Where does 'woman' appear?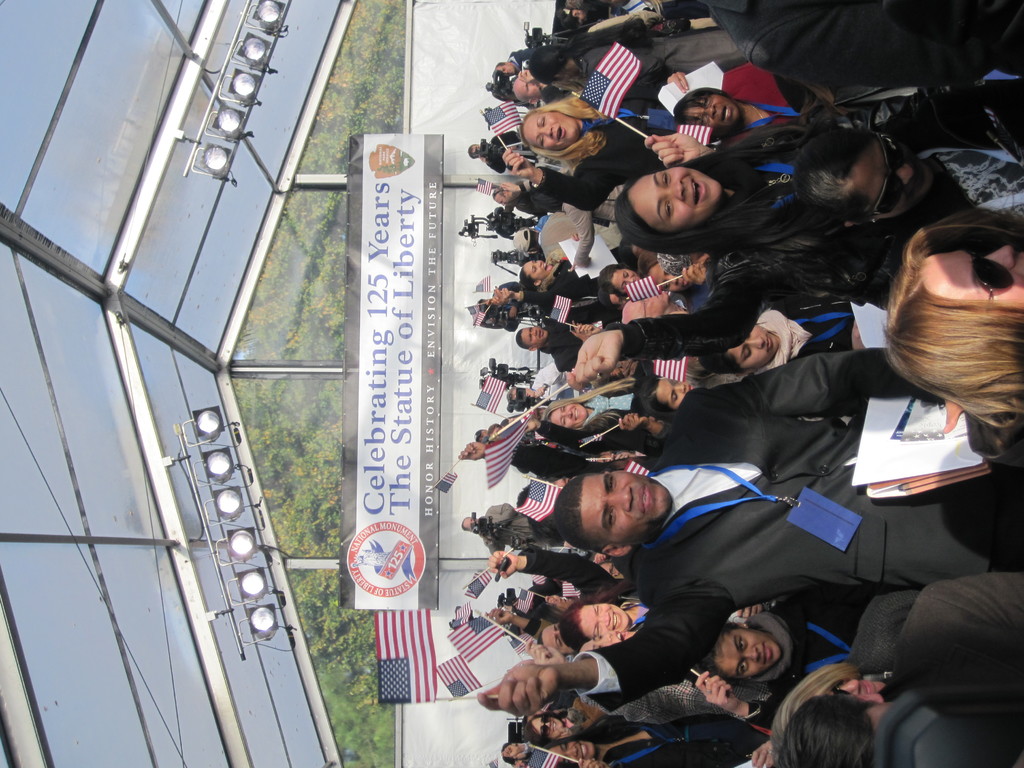
Appears at (x1=643, y1=264, x2=711, y2=314).
